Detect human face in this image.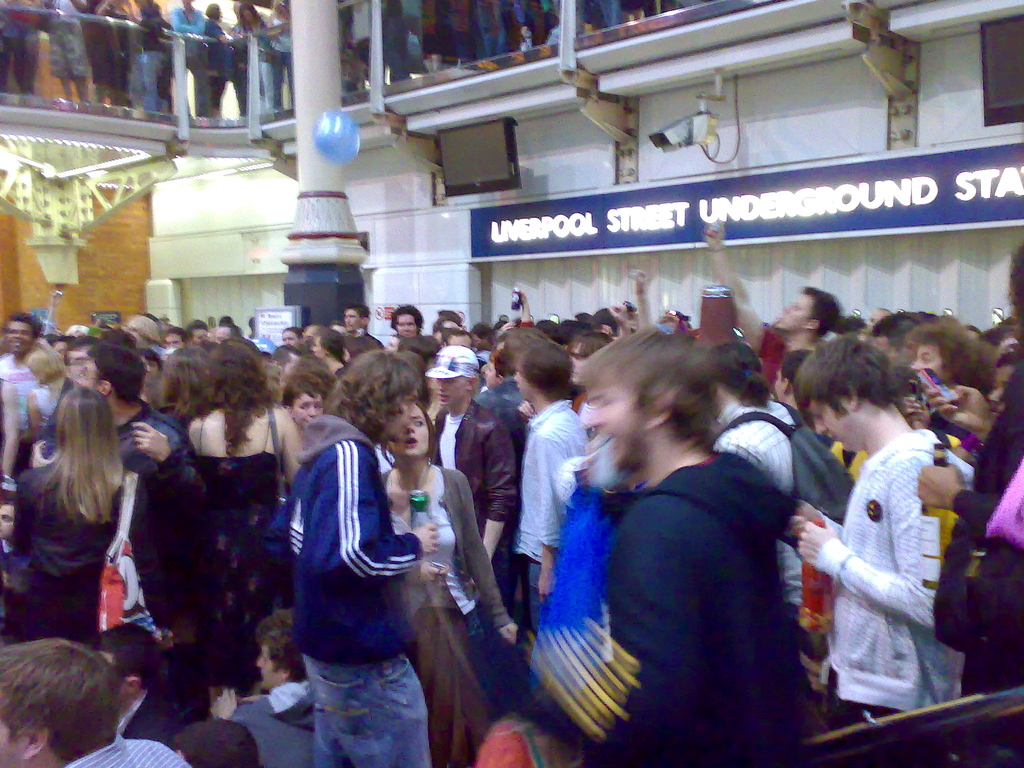
Detection: region(312, 338, 323, 359).
